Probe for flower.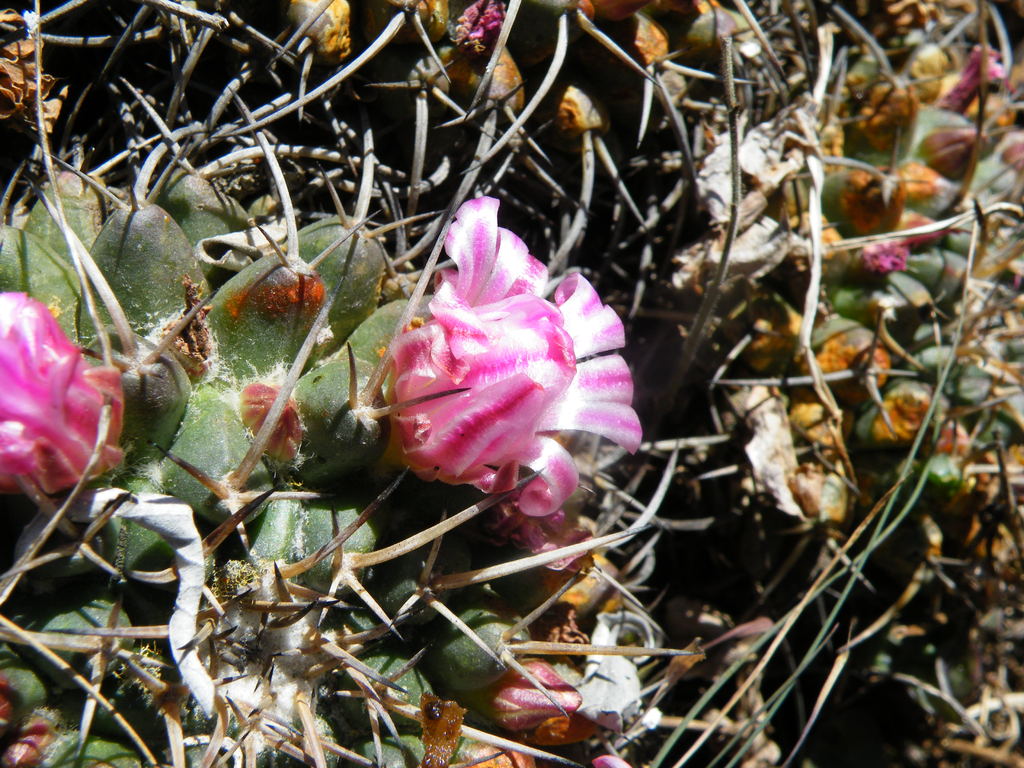
Probe result: bbox=[947, 45, 1017, 98].
